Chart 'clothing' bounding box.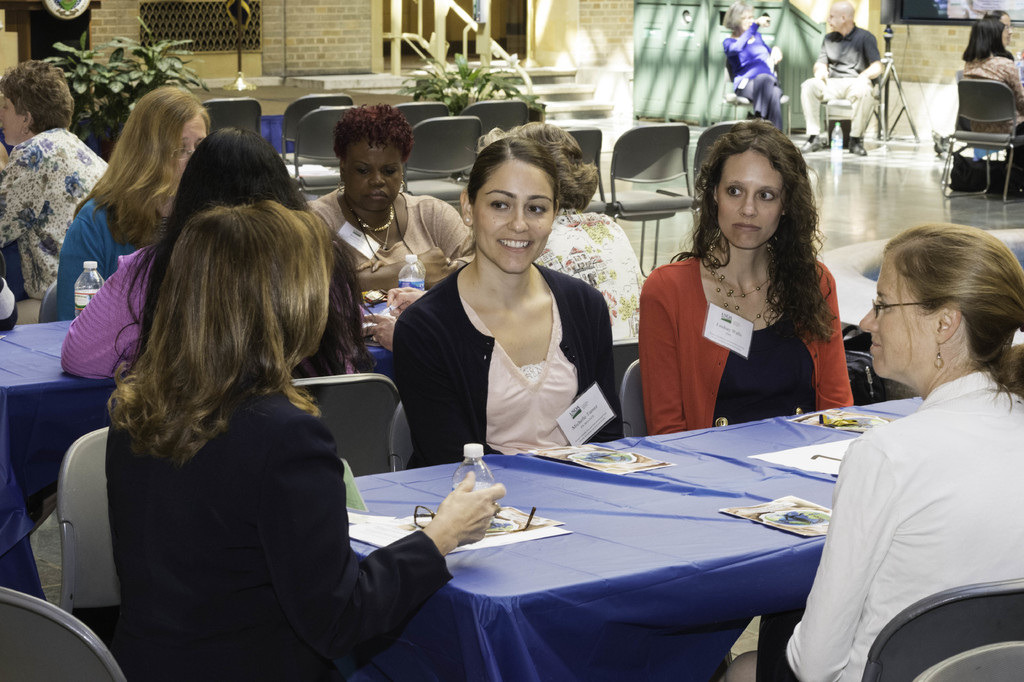
Charted: <bbox>105, 388, 451, 681</bbox>.
